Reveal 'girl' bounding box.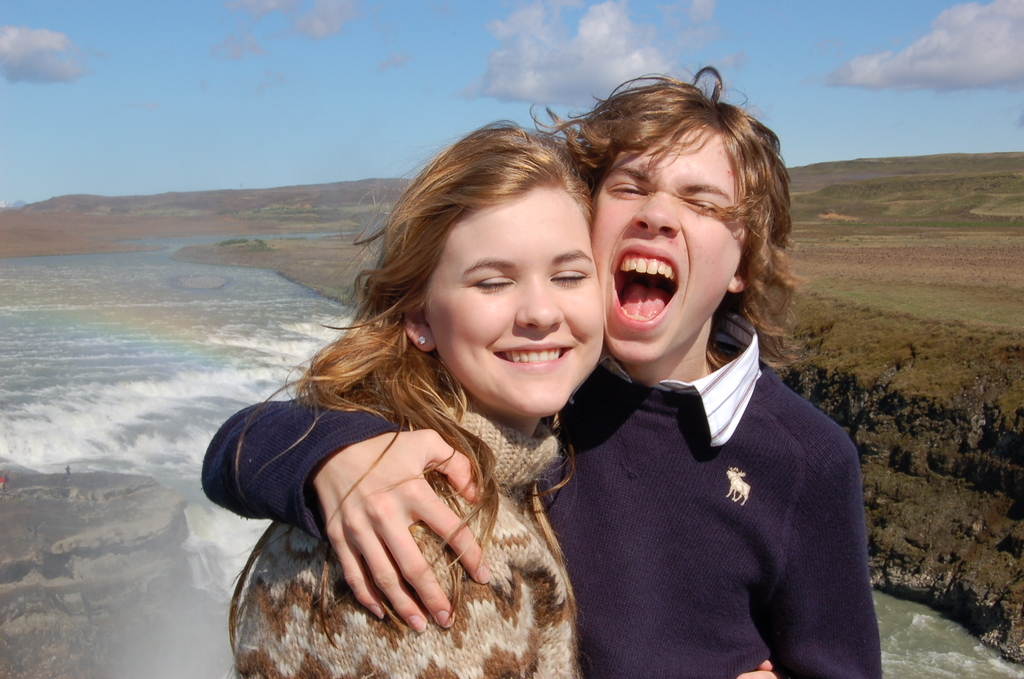
Revealed: (x1=227, y1=120, x2=776, y2=678).
